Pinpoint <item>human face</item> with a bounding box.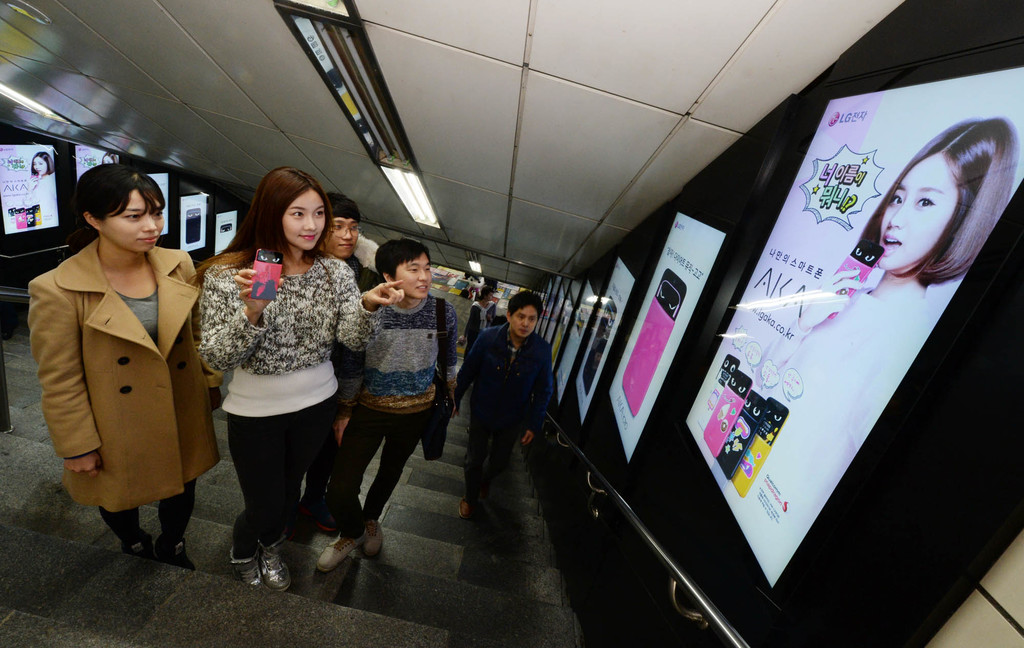
(397,257,430,298).
